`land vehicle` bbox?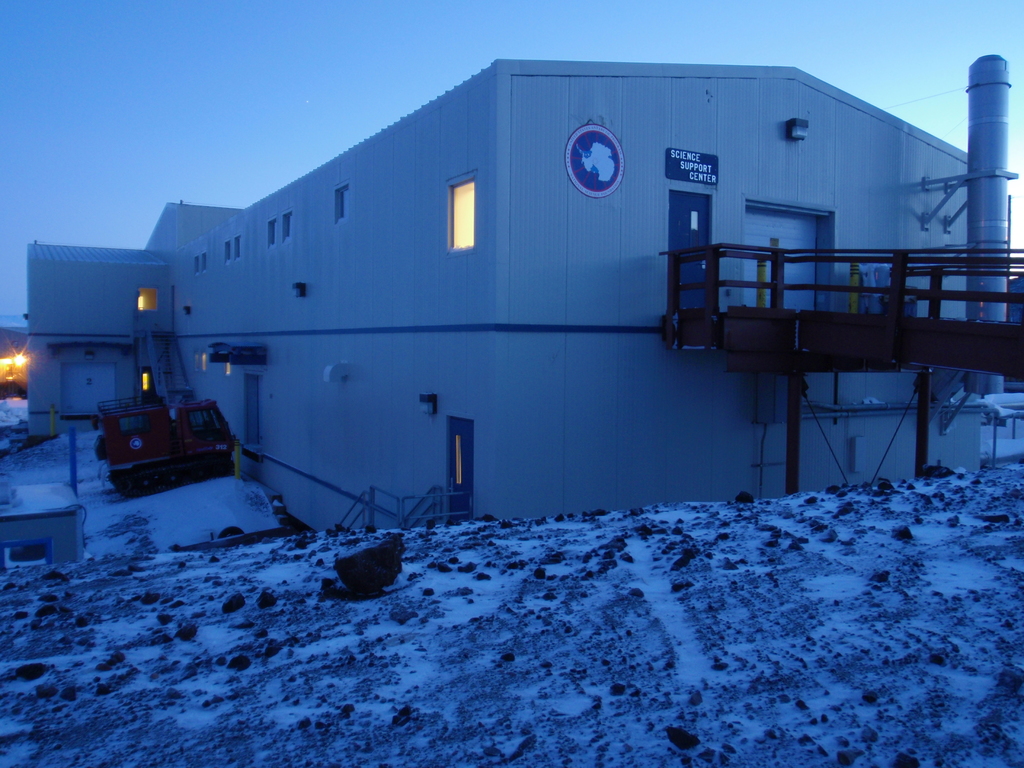
l=81, t=360, r=259, b=496
